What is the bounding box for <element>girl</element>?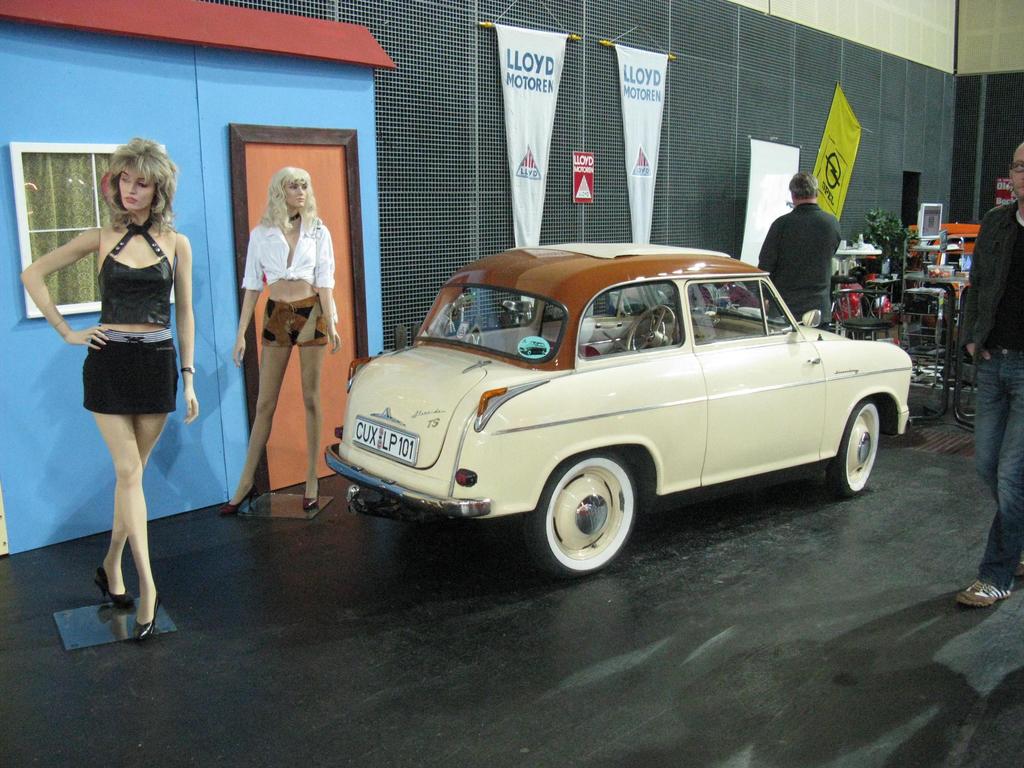
(20, 141, 193, 641).
